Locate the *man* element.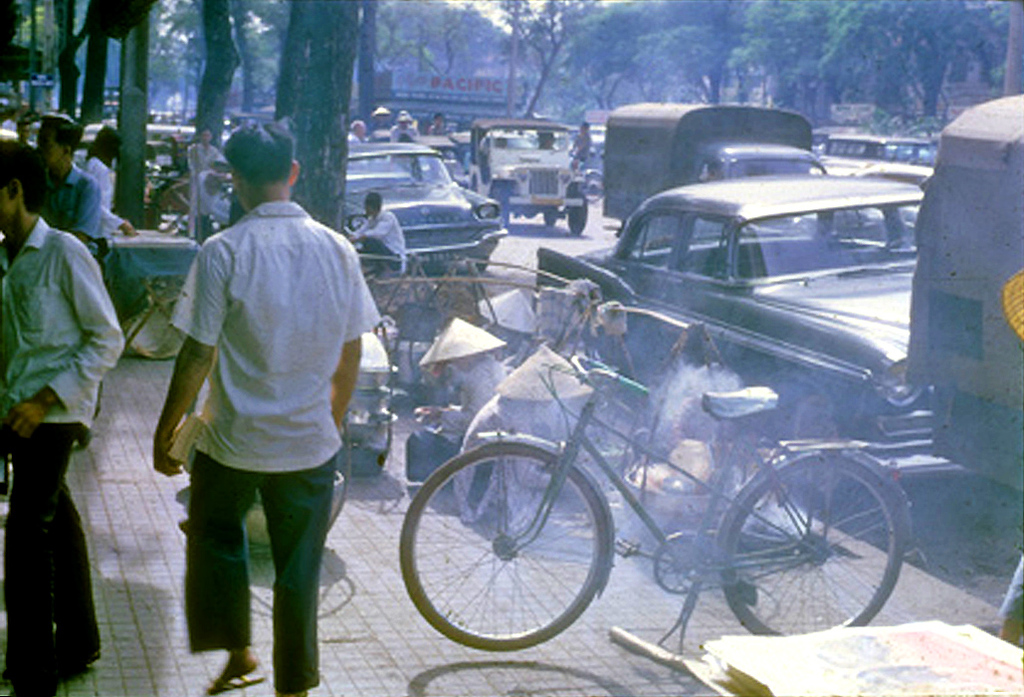
Element bbox: locate(564, 120, 588, 168).
